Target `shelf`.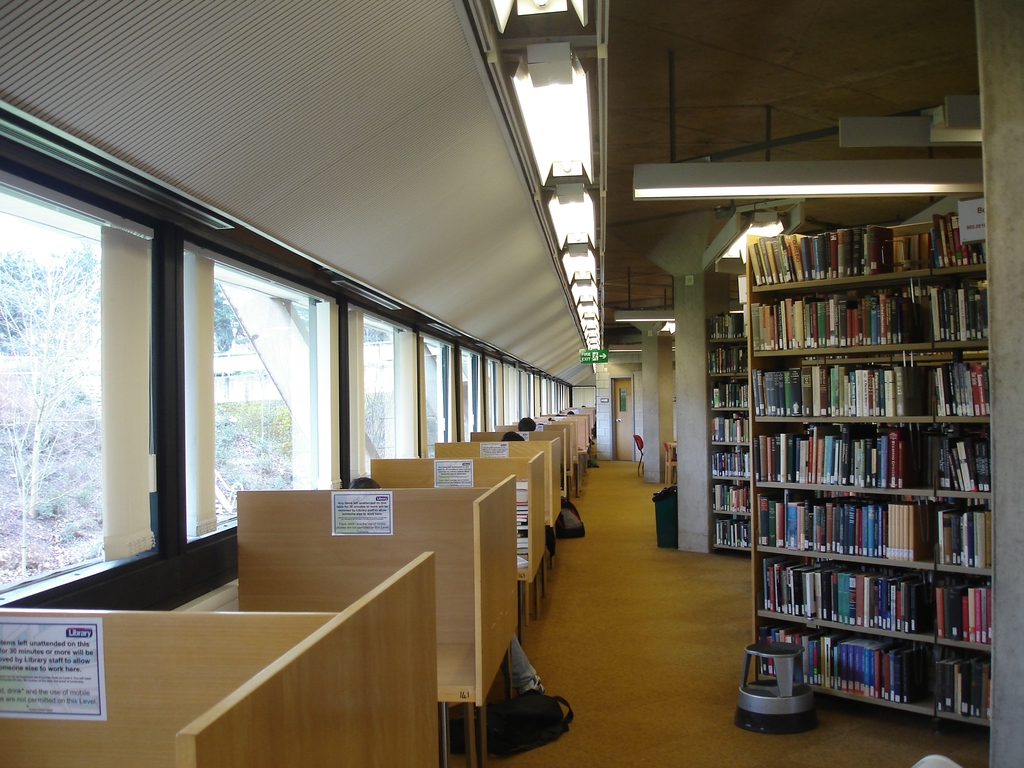
Target region: x1=708, y1=306, x2=755, y2=540.
